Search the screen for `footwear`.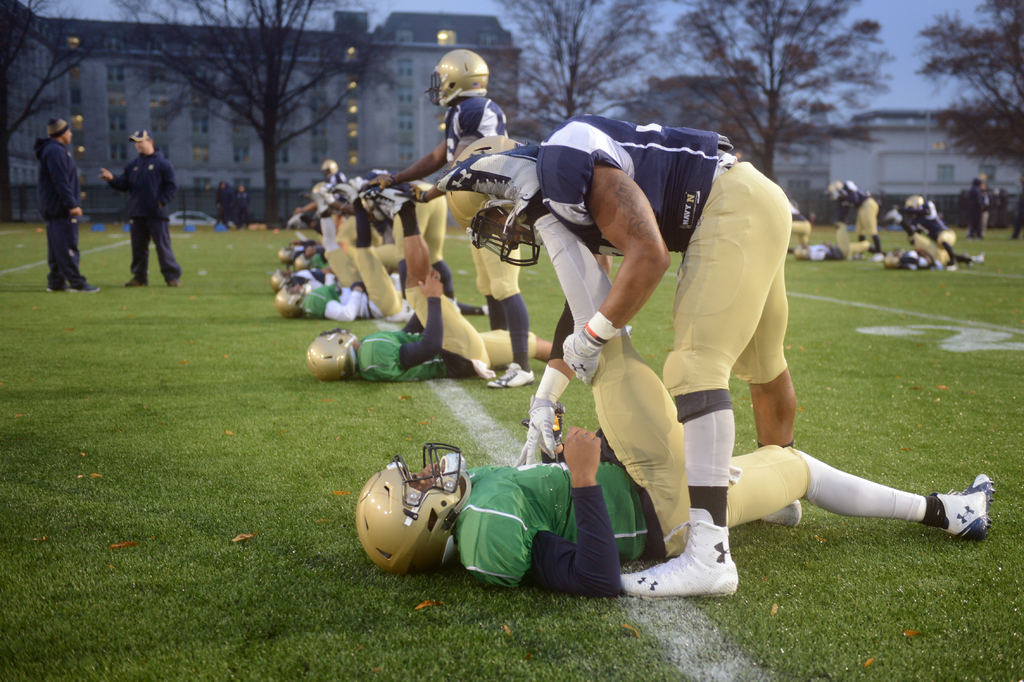
Found at (x1=972, y1=252, x2=983, y2=262).
